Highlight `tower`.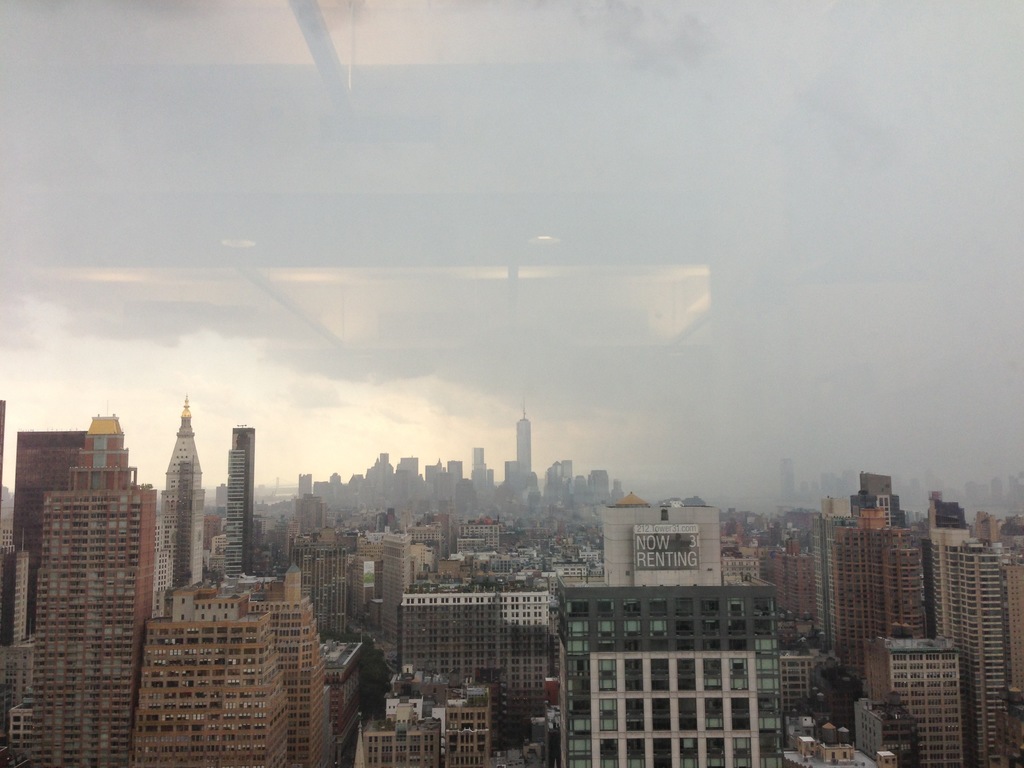
Highlighted region: bbox=[863, 636, 968, 767].
